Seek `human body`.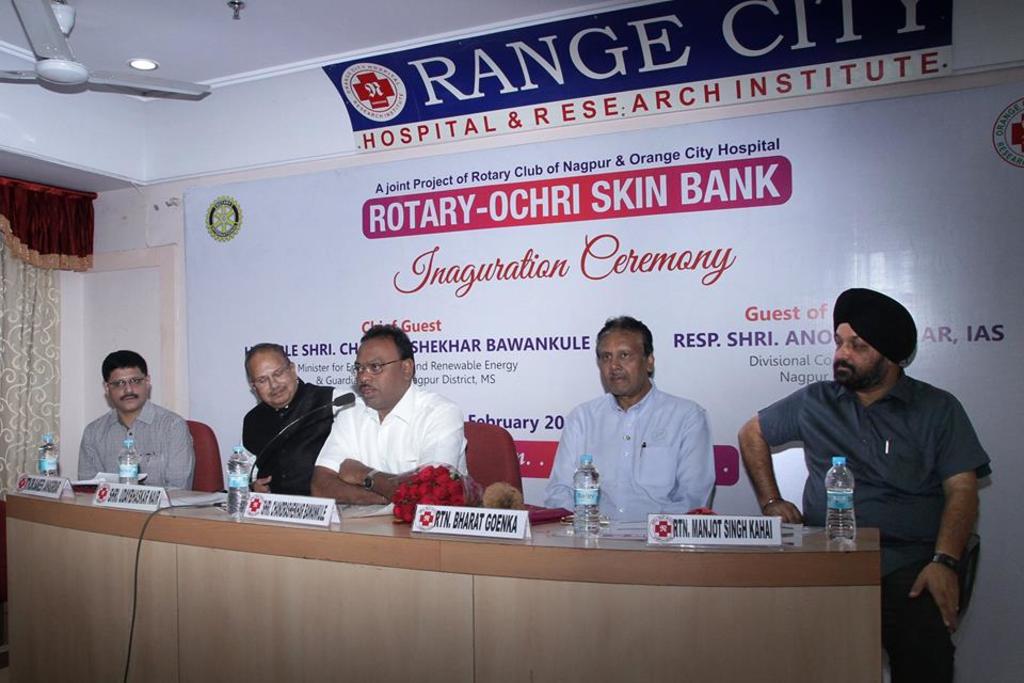
231/333/359/505.
